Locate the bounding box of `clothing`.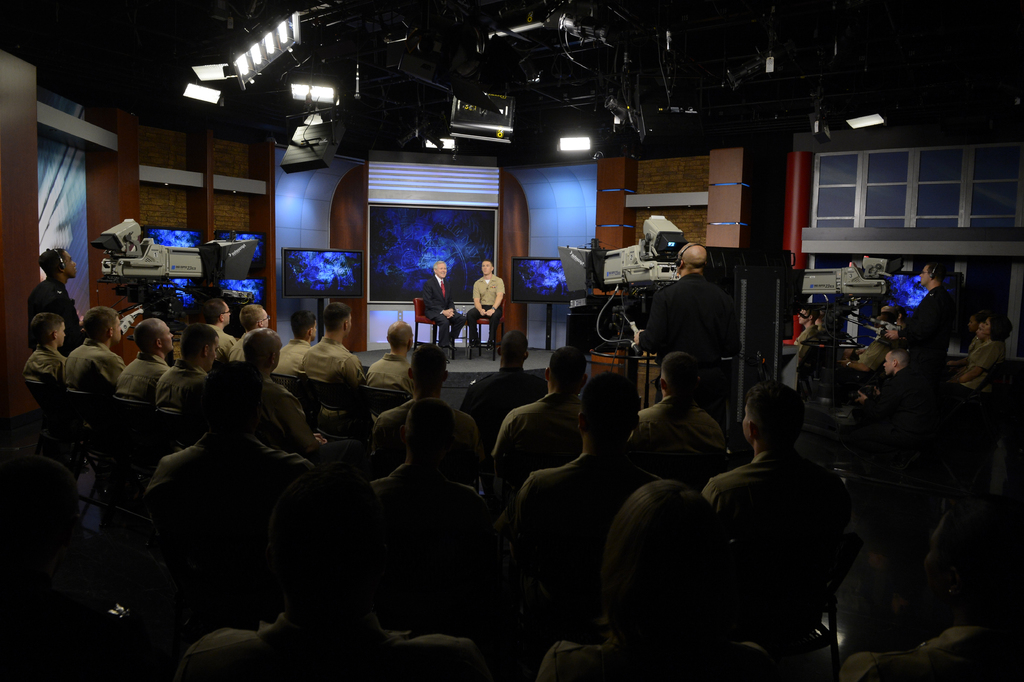
Bounding box: locate(681, 401, 858, 663).
